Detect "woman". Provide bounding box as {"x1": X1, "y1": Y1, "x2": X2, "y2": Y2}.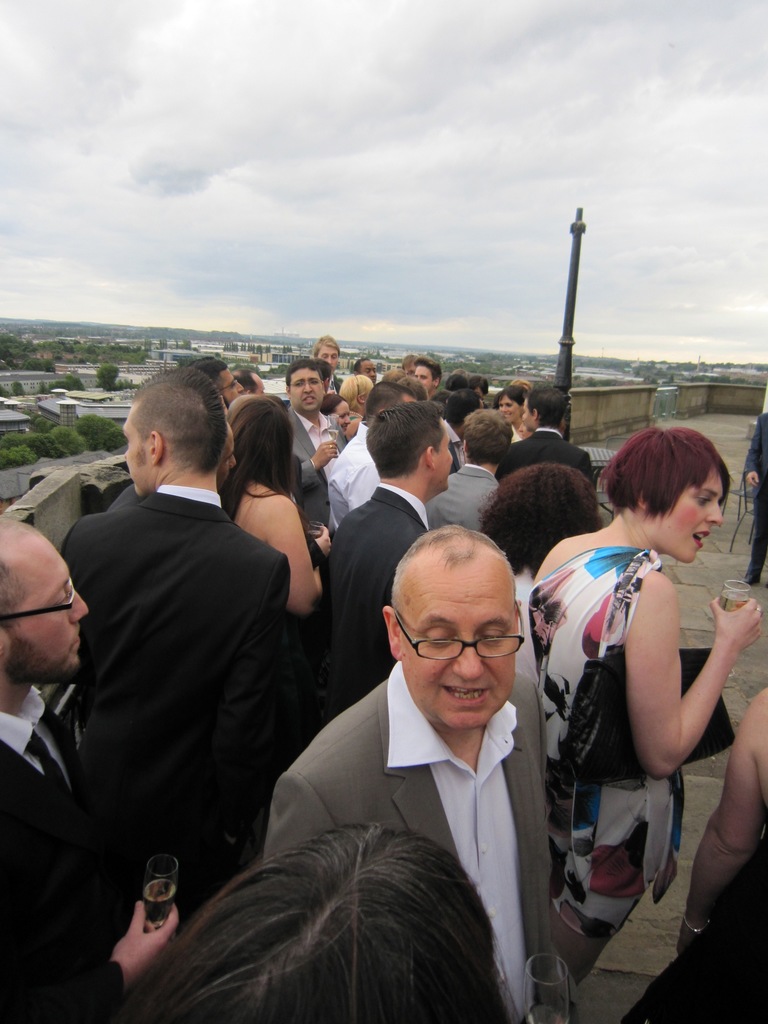
{"x1": 217, "y1": 388, "x2": 334, "y2": 730}.
